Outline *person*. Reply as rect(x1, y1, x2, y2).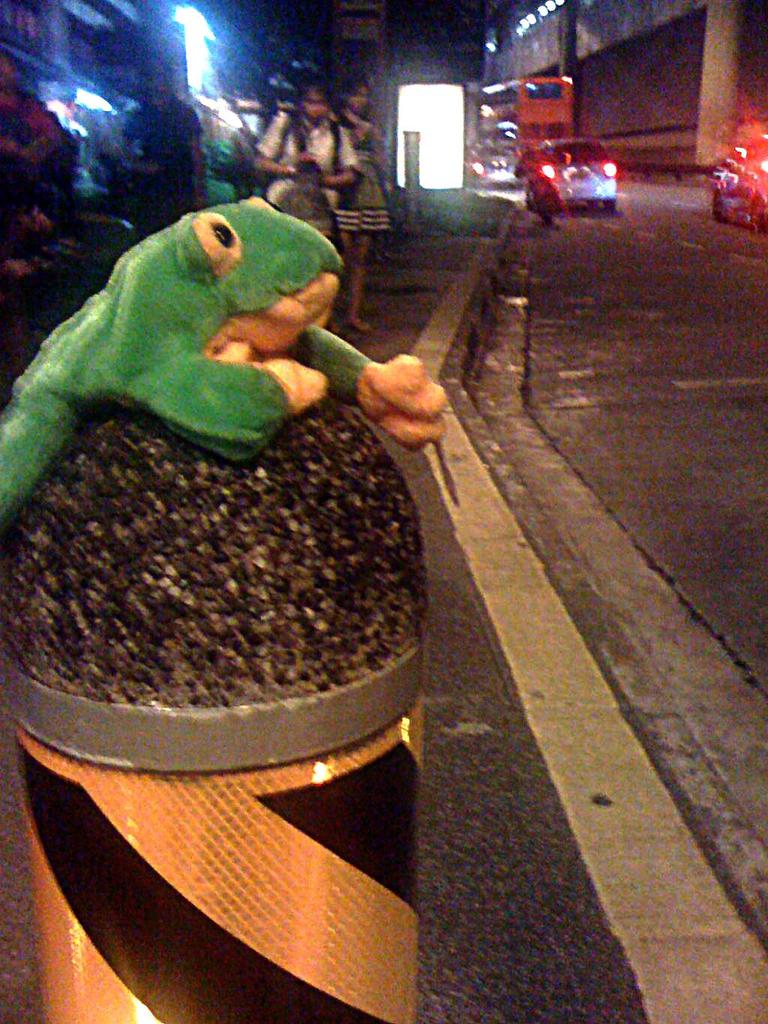
rect(509, 140, 568, 212).
